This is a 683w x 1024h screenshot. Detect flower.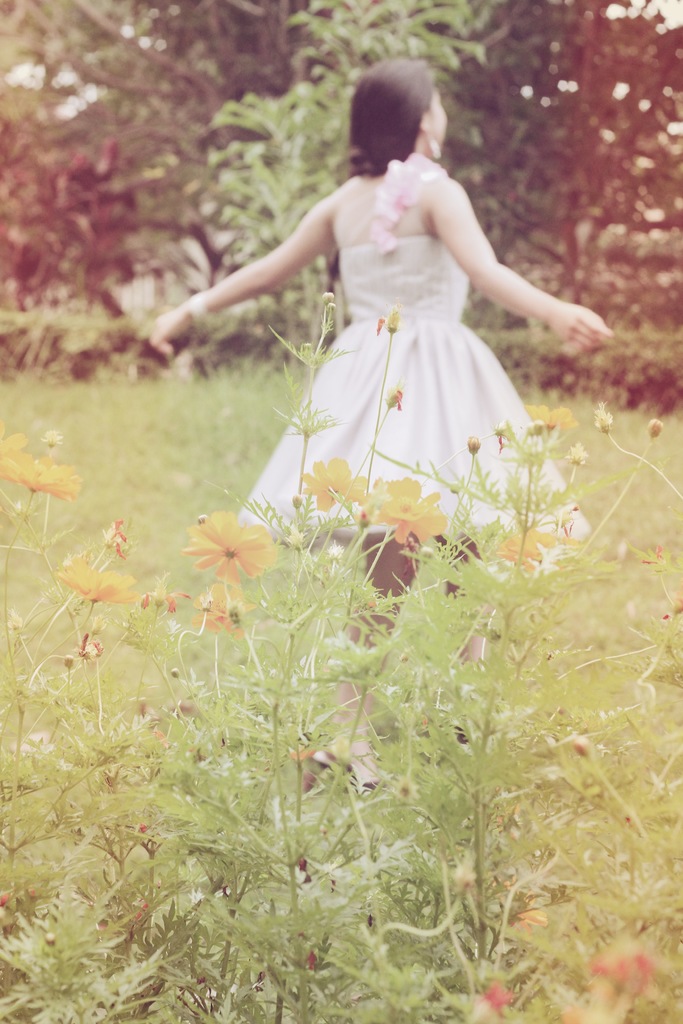
<region>480, 975, 522, 1016</region>.
